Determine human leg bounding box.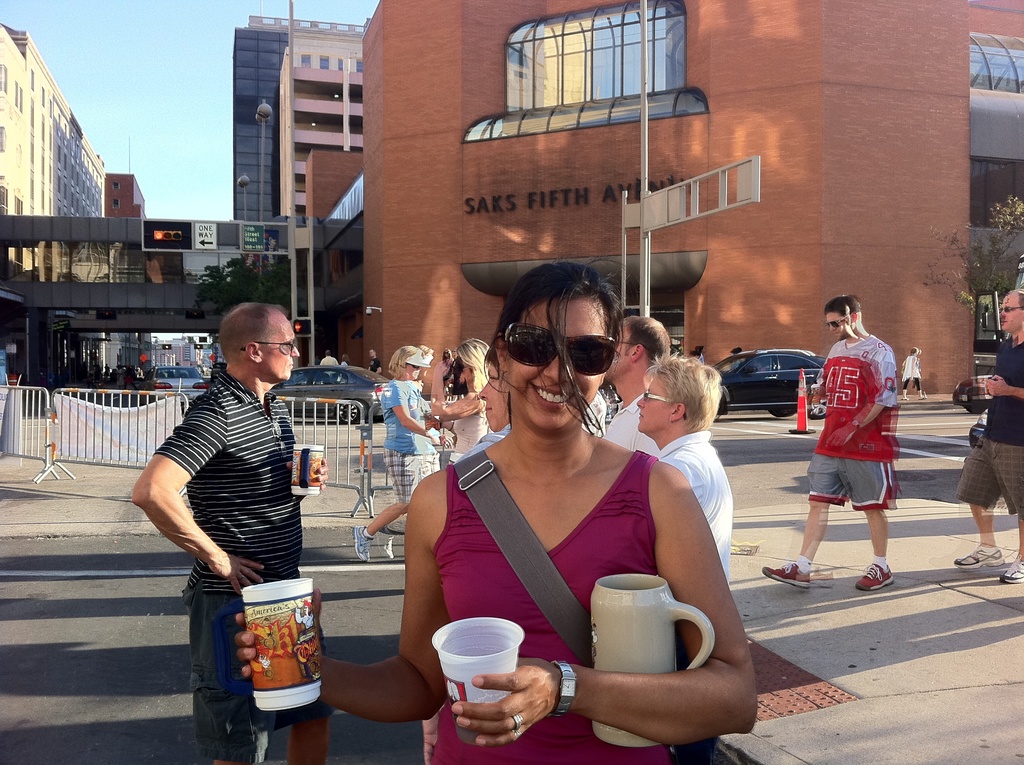
Determined: bbox=[188, 565, 262, 764].
